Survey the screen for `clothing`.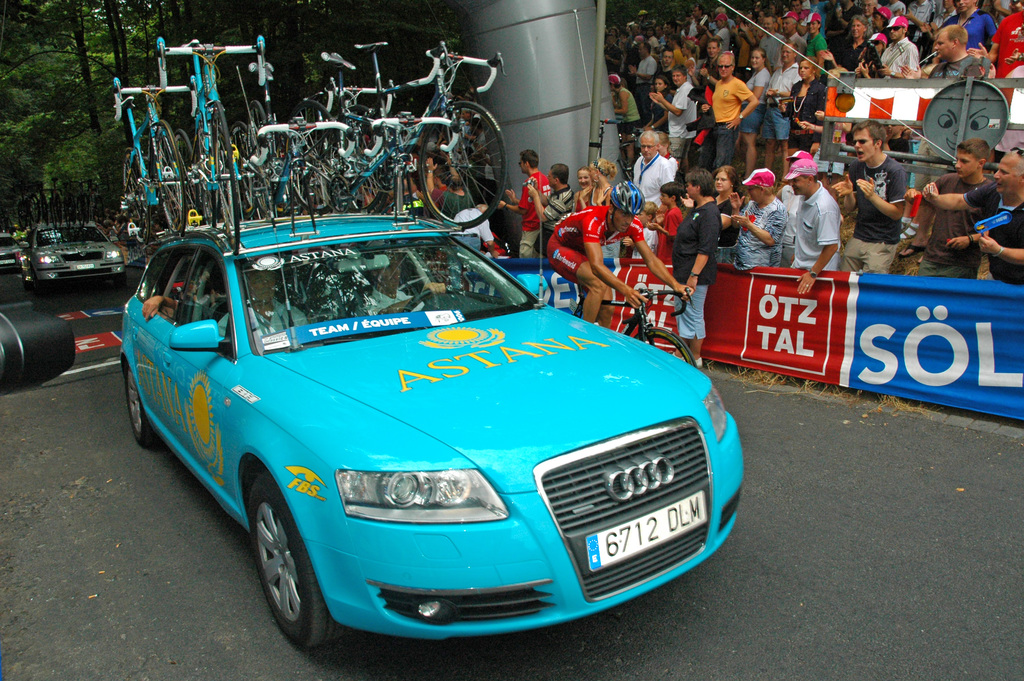
Survey found: (x1=668, y1=197, x2=721, y2=334).
